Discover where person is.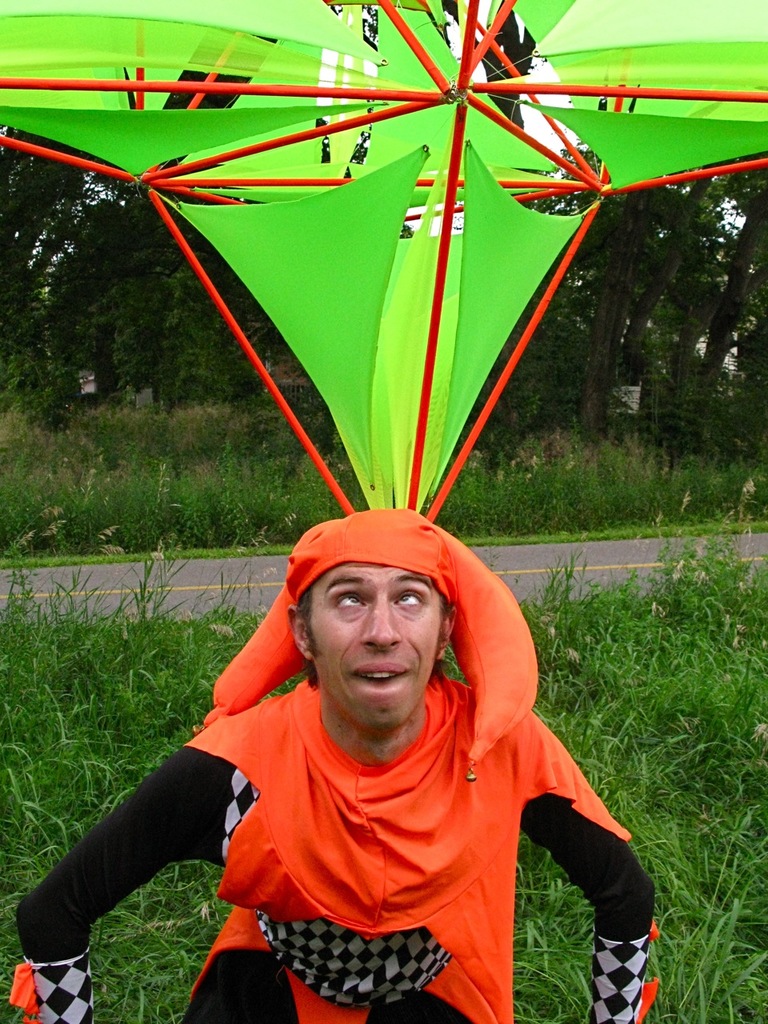
Discovered at [73,447,658,1011].
